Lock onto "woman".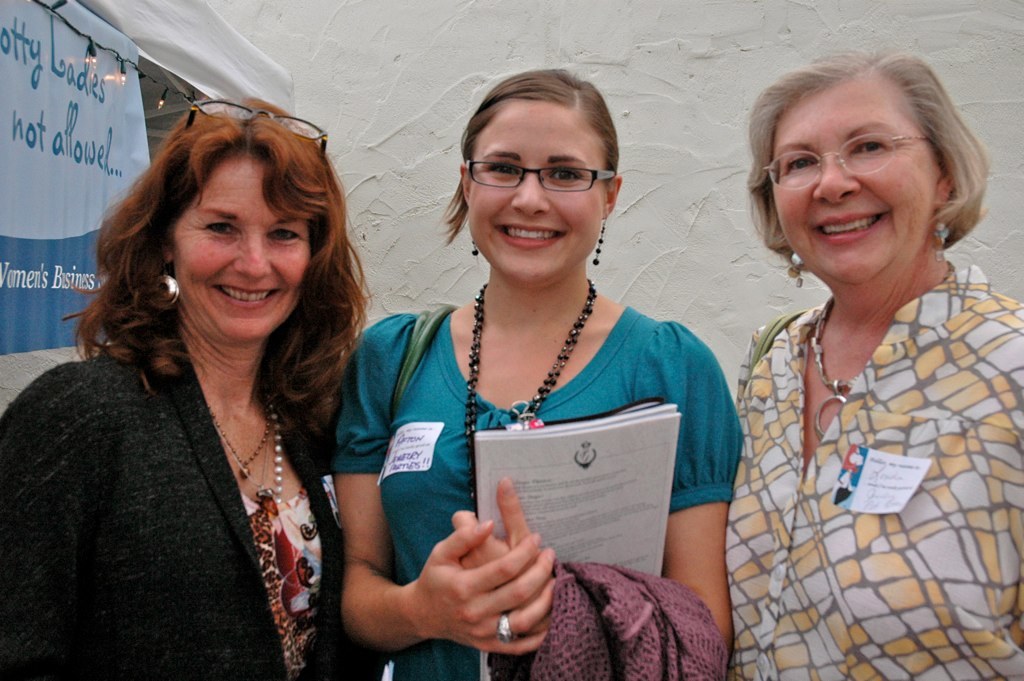
Locked: 332,66,743,680.
